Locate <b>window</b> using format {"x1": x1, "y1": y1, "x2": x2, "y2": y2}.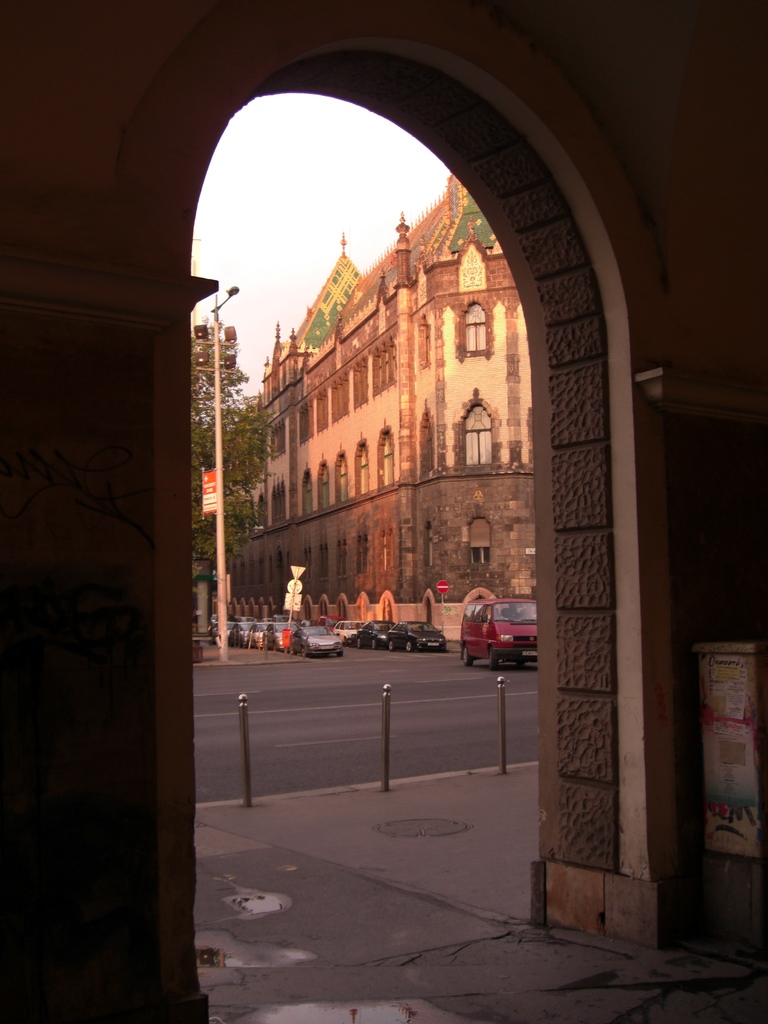
{"x1": 463, "y1": 305, "x2": 489, "y2": 348}.
